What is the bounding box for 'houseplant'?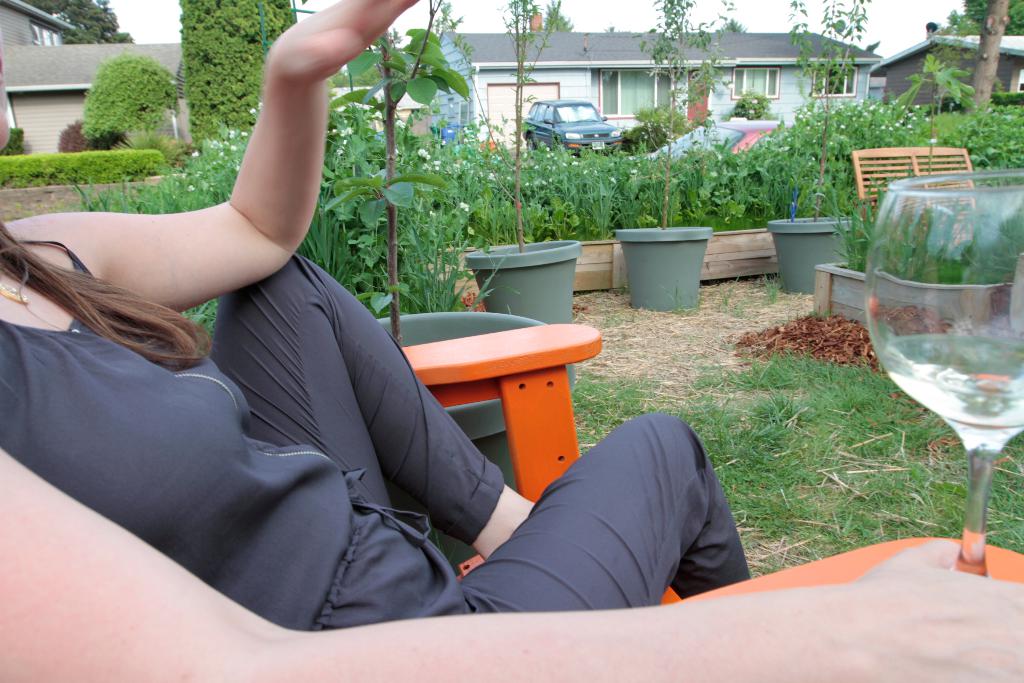
616/0/726/315.
